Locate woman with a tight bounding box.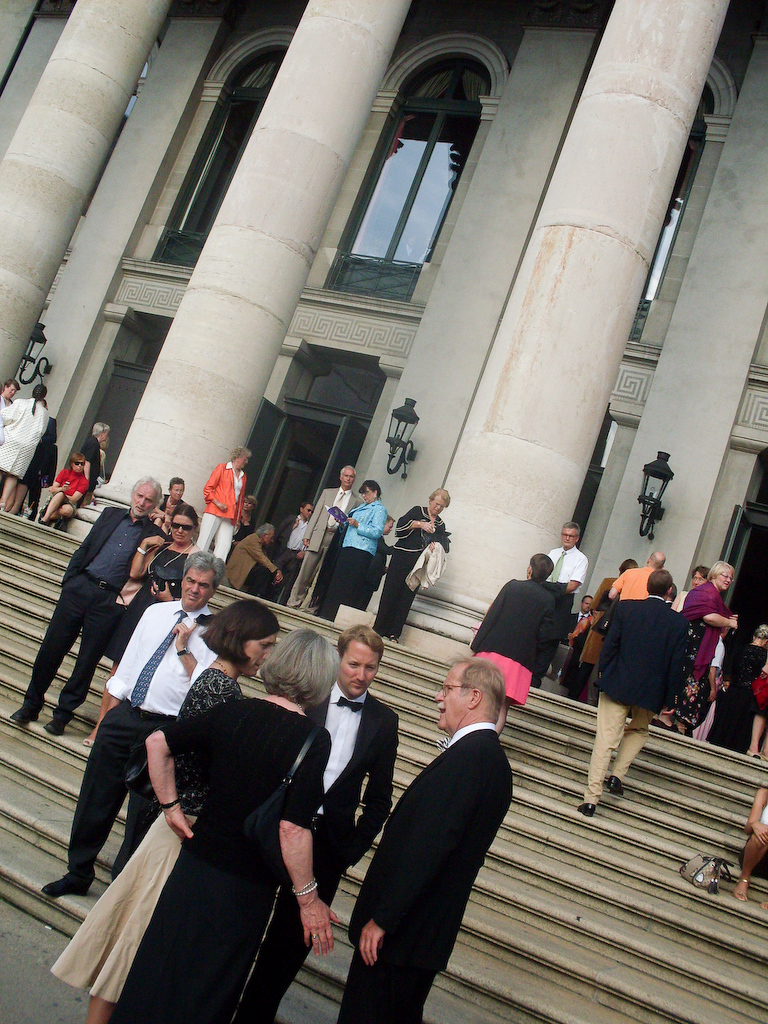
bbox=(582, 555, 636, 702).
